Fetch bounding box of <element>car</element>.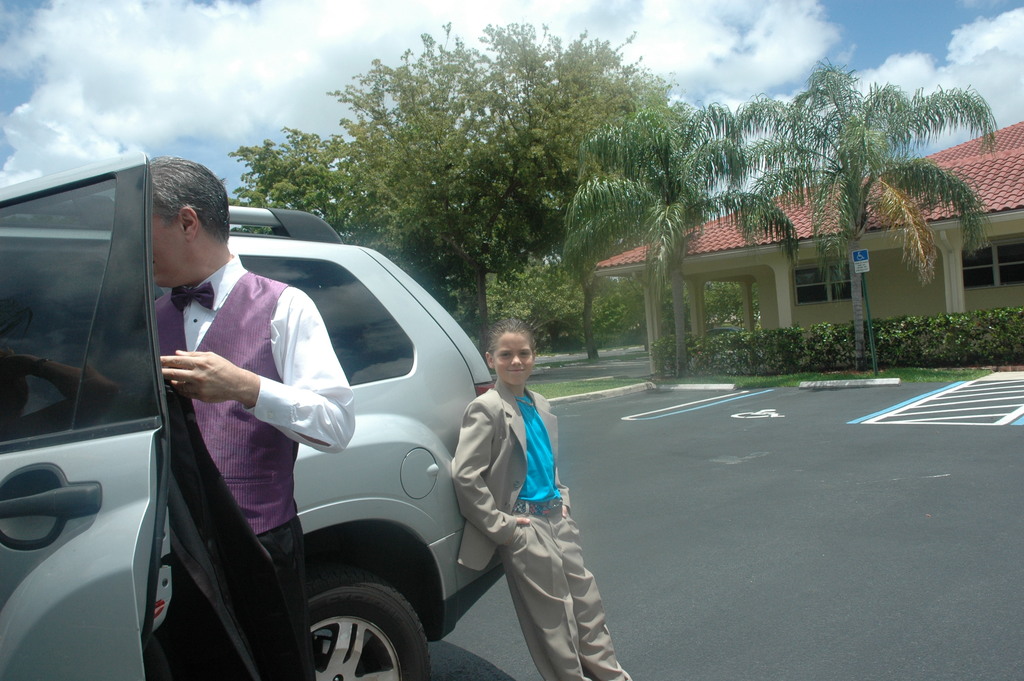
Bbox: region(0, 151, 509, 680).
